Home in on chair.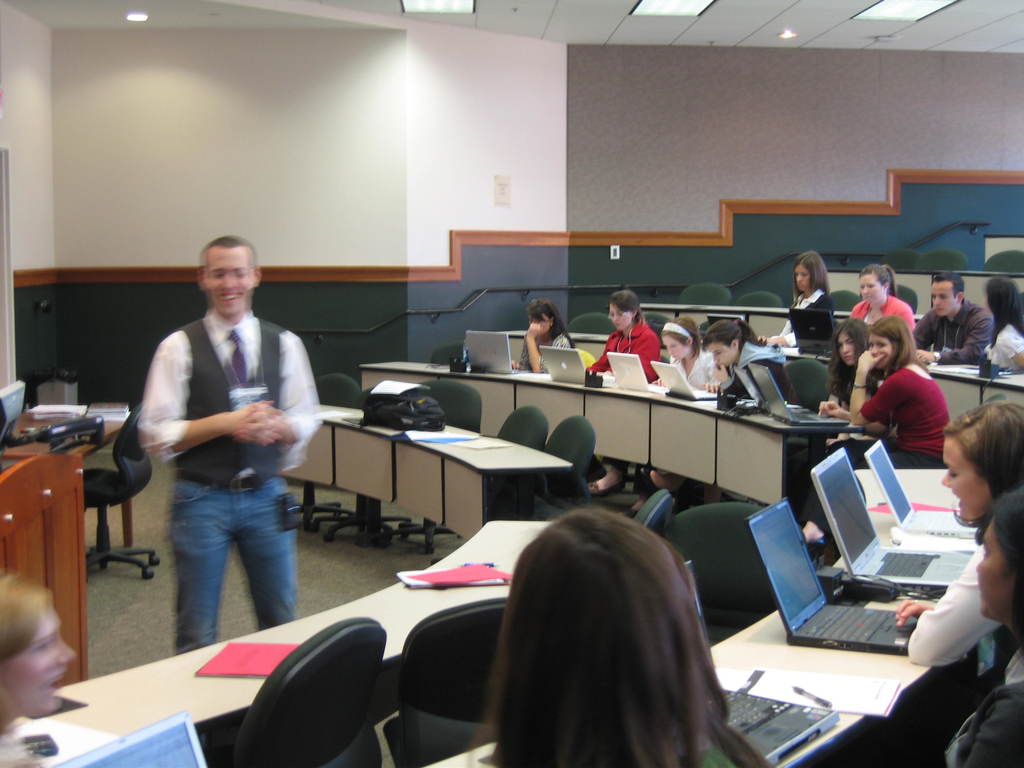
Homed in at x1=633 y1=487 x2=679 y2=540.
